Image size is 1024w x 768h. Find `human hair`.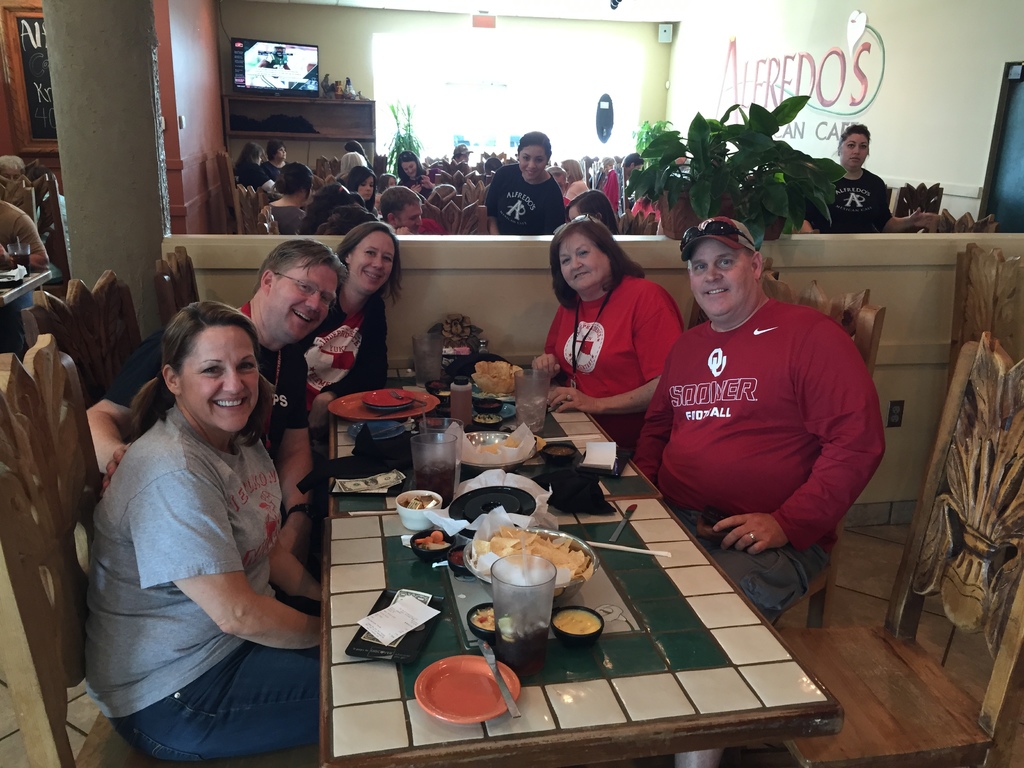
135:296:258:424.
